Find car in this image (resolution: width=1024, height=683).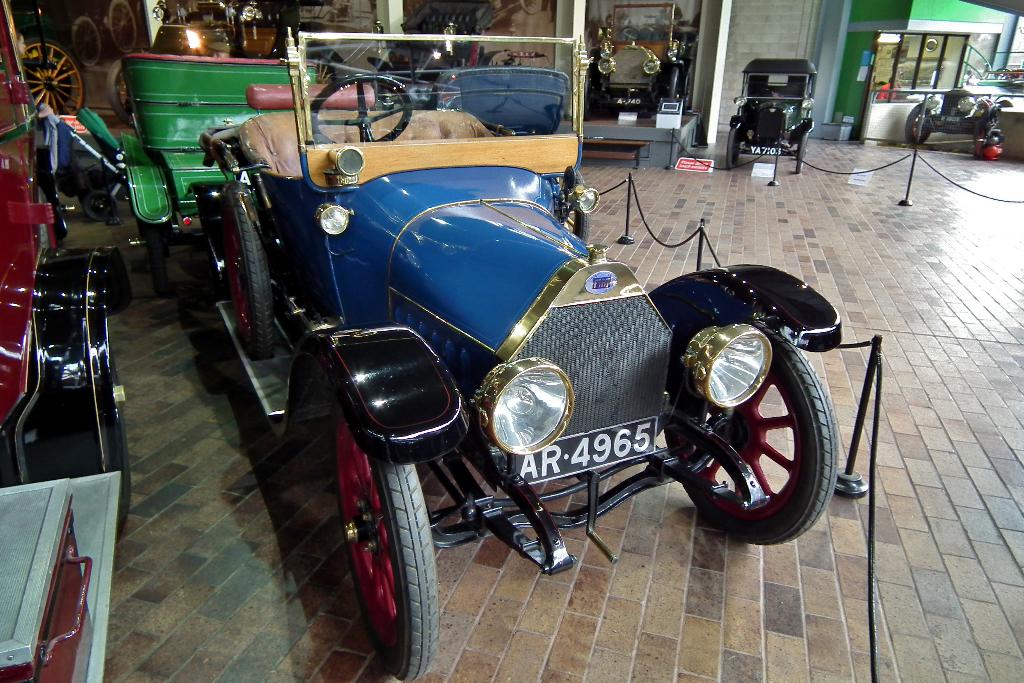
<region>116, 12, 844, 682</region>.
